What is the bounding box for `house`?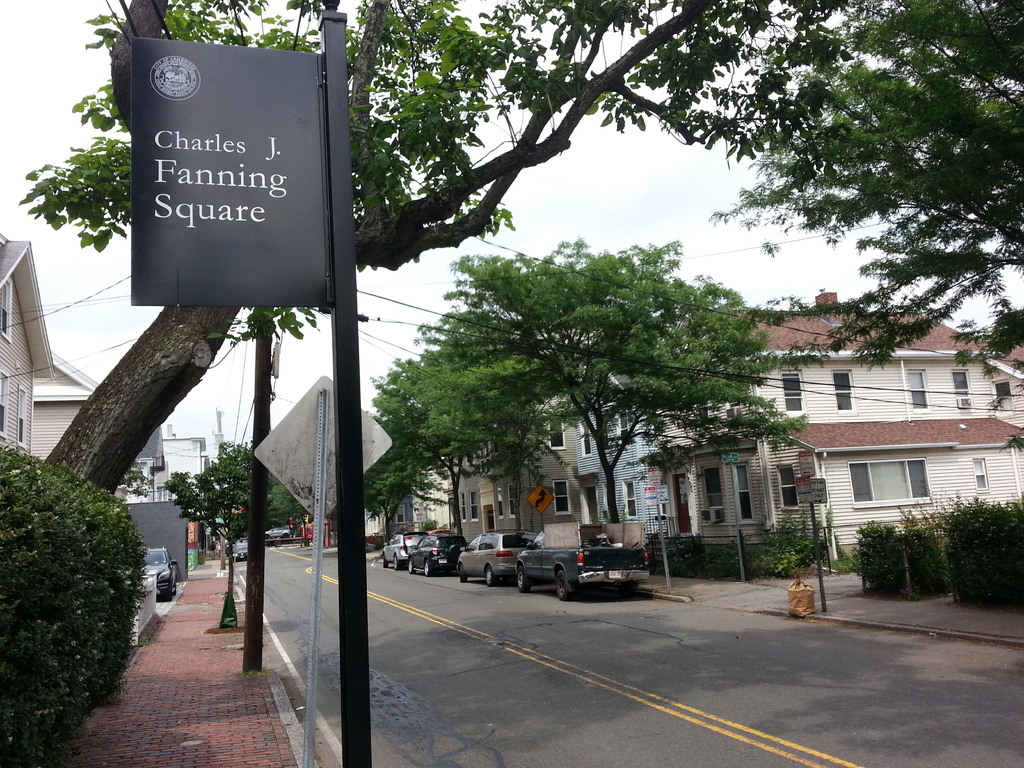
<bbox>637, 416, 1023, 552</bbox>.
